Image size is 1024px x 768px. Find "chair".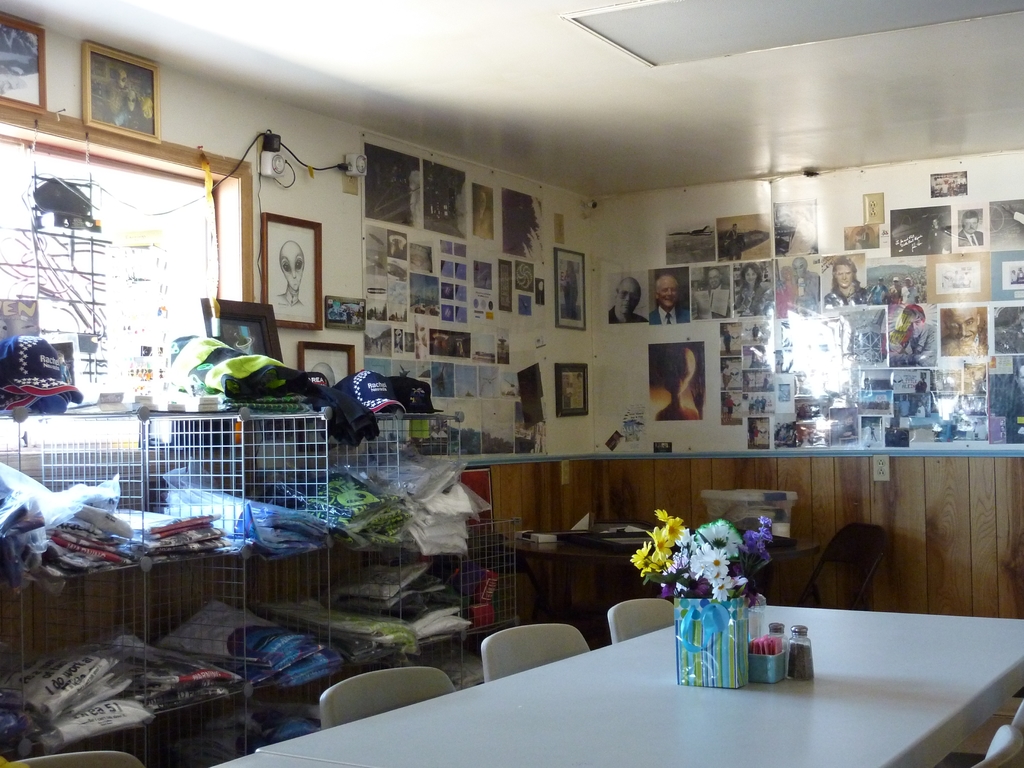
790:524:890:610.
